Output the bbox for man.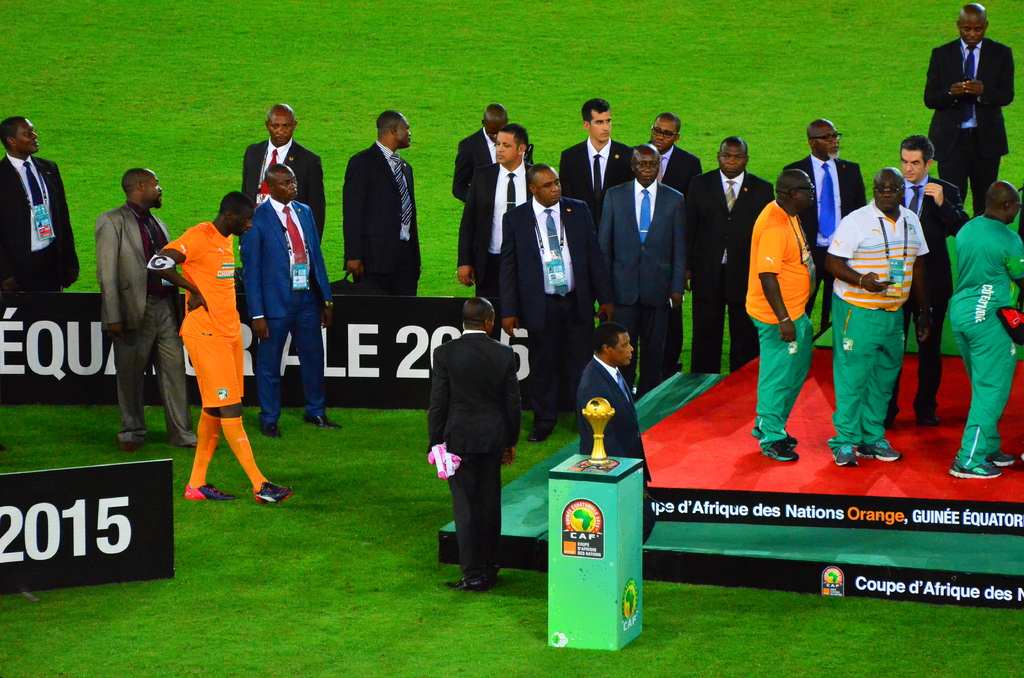
box(86, 166, 198, 452).
